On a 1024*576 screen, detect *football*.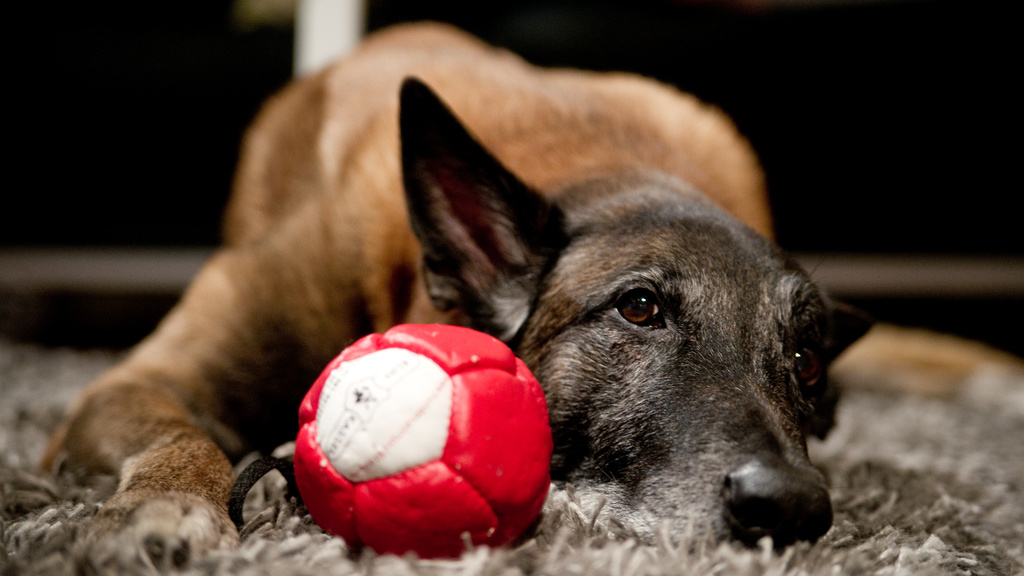
(295, 319, 552, 559).
